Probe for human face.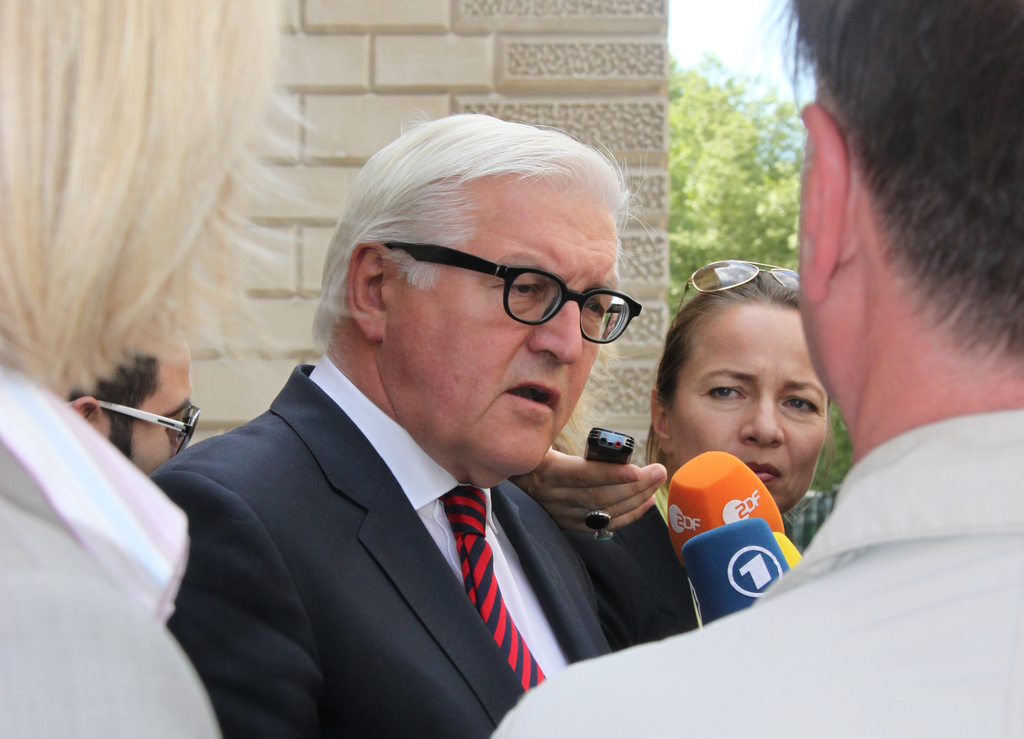
Probe result: Rect(111, 330, 194, 473).
